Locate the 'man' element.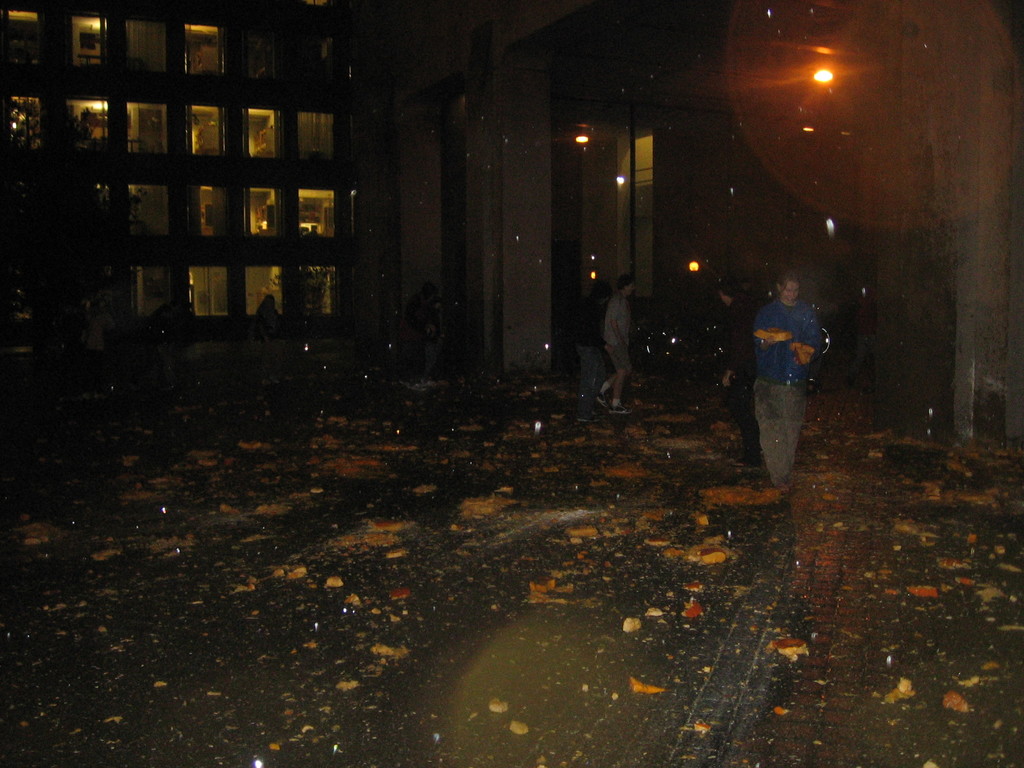
Element bbox: 76/299/112/401.
